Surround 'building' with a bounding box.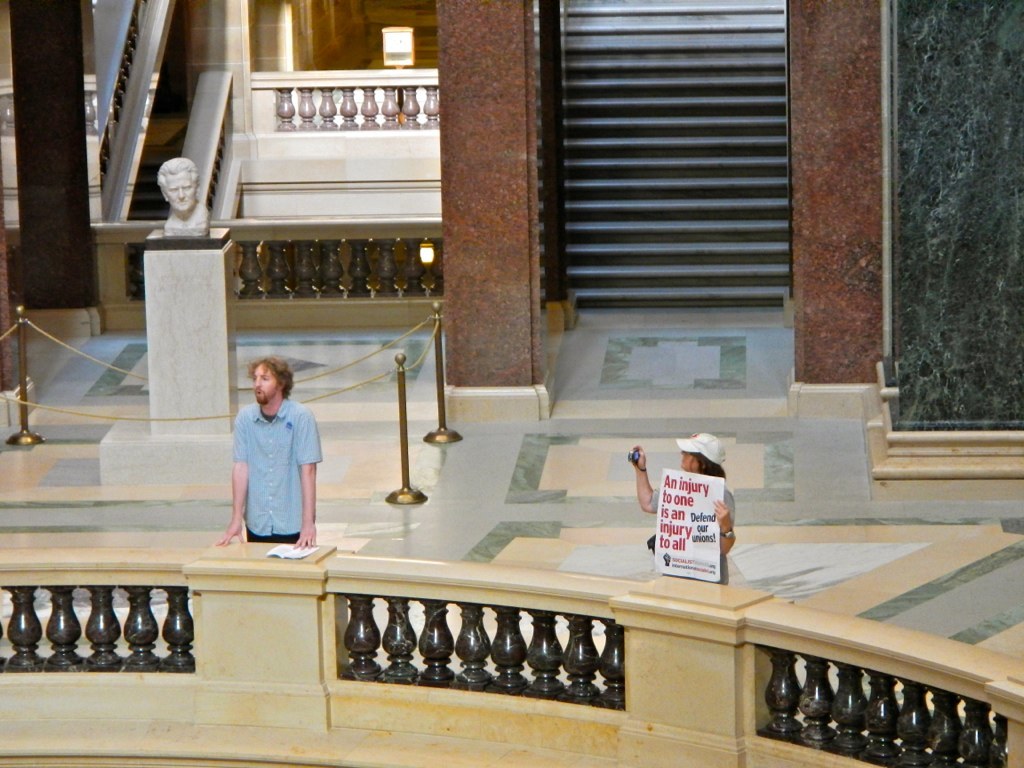
detection(1, 0, 1022, 765).
